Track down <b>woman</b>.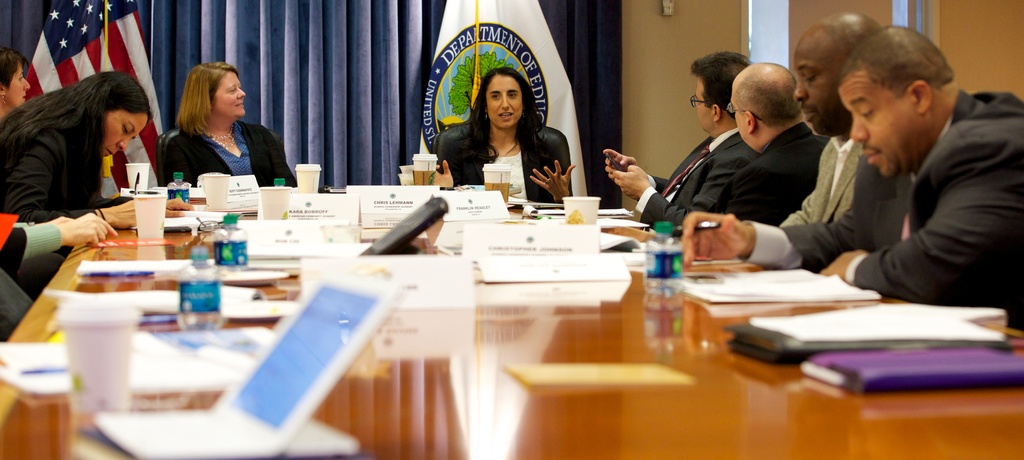
Tracked to rect(0, 64, 196, 273).
